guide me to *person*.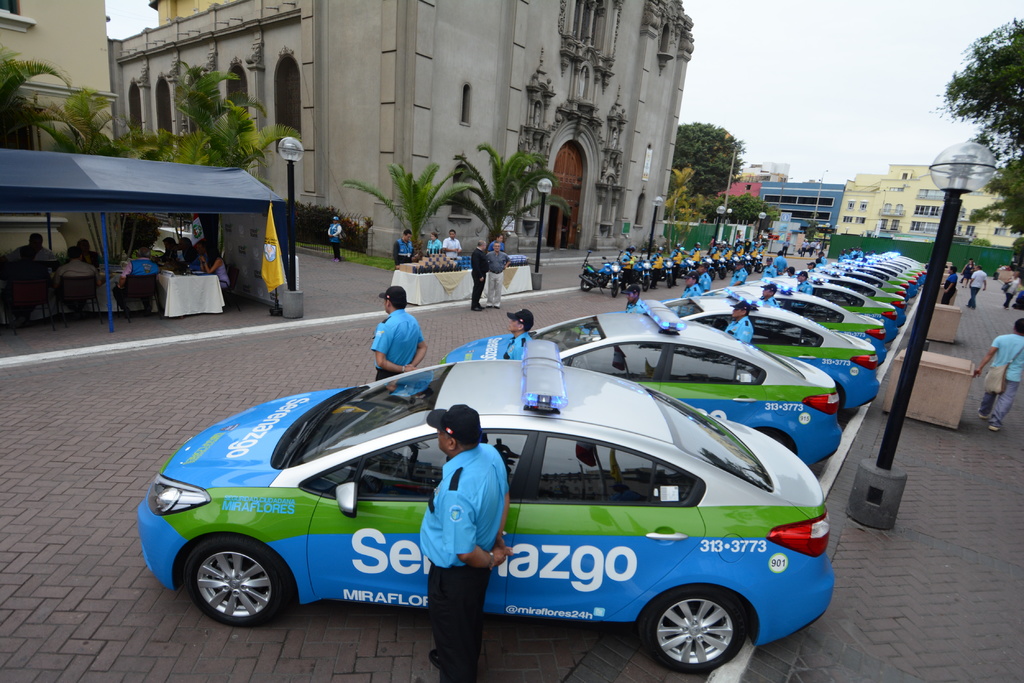
Guidance: bbox(419, 404, 514, 682).
